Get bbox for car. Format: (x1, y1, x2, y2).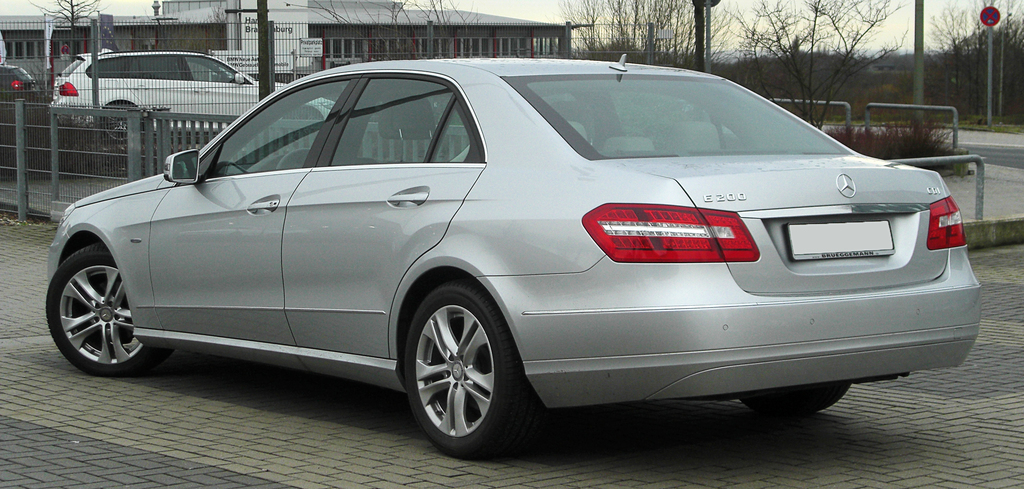
(0, 61, 34, 101).
